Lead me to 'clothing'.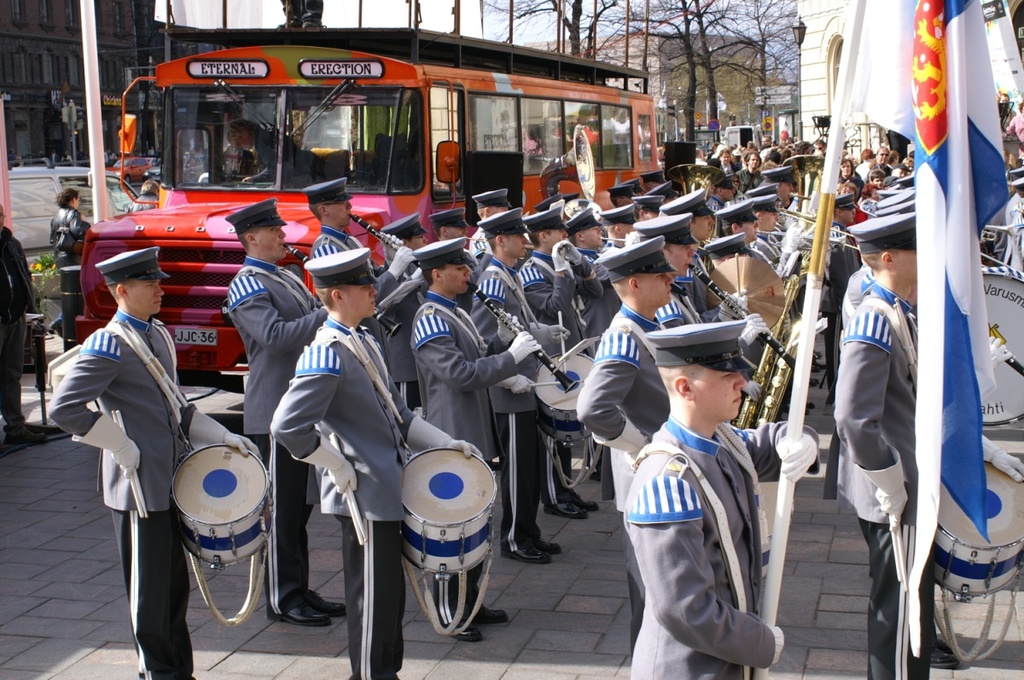
Lead to bbox(417, 286, 539, 625).
